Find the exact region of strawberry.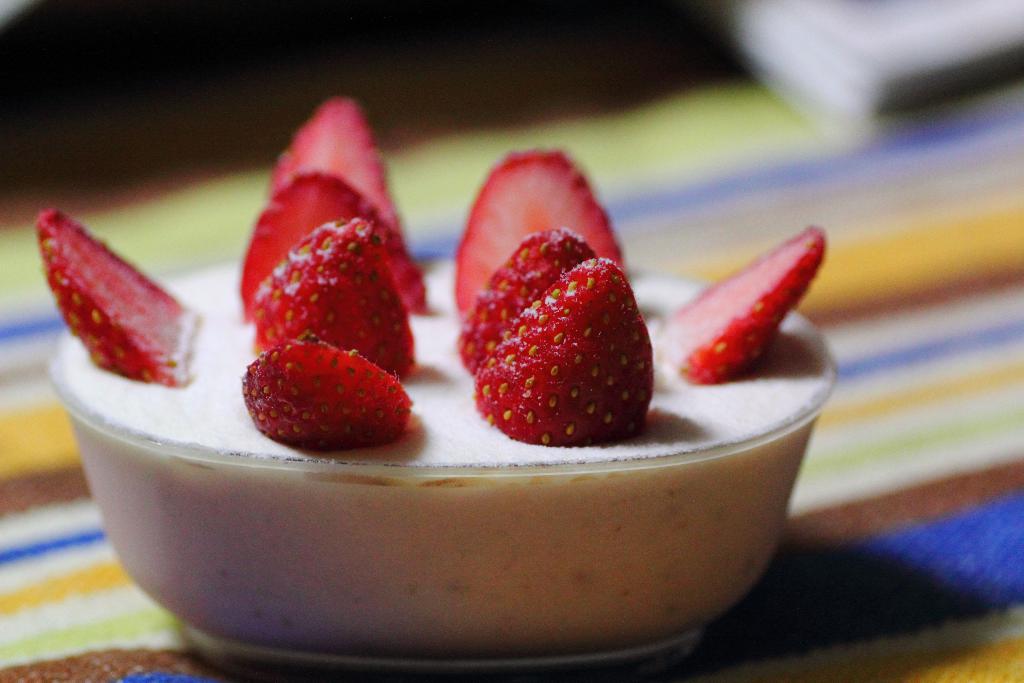
Exact region: l=452, t=227, r=598, b=365.
